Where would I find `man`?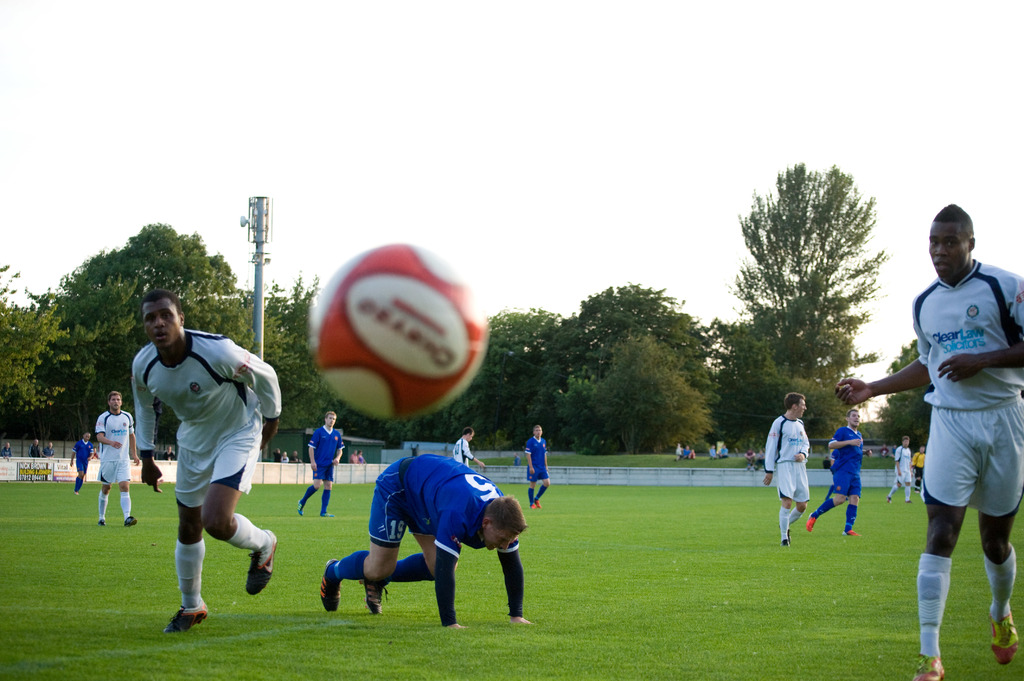
At x1=833 y1=205 x2=1023 y2=680.
